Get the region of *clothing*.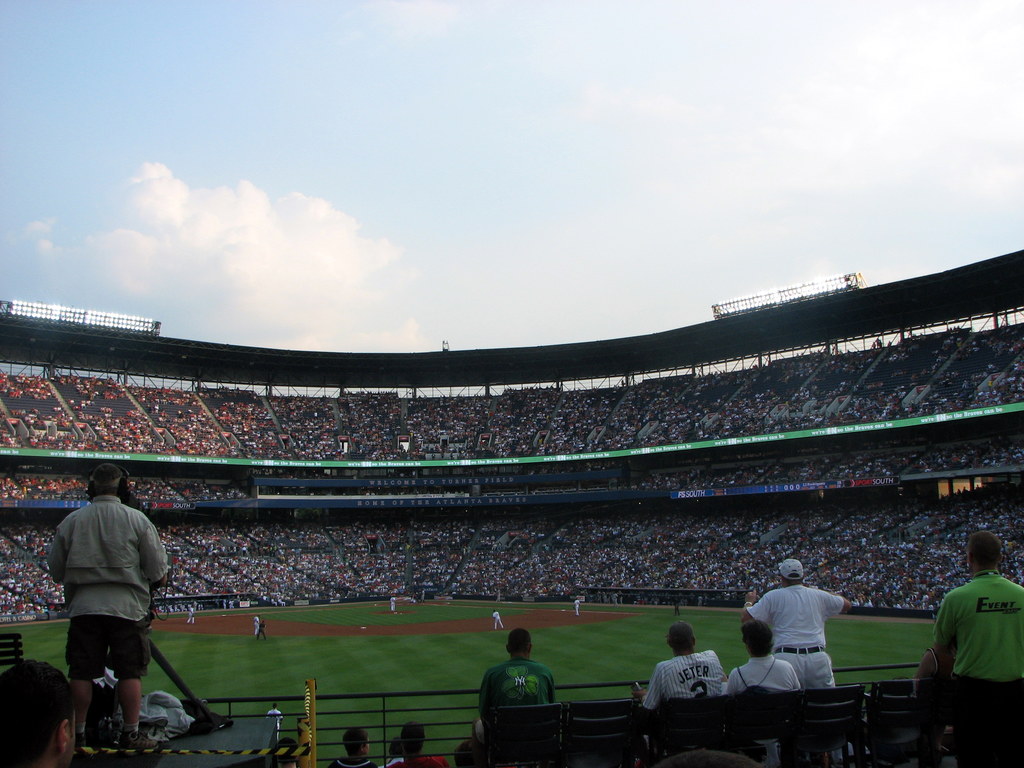
detection(481, 653, 556, 725).
